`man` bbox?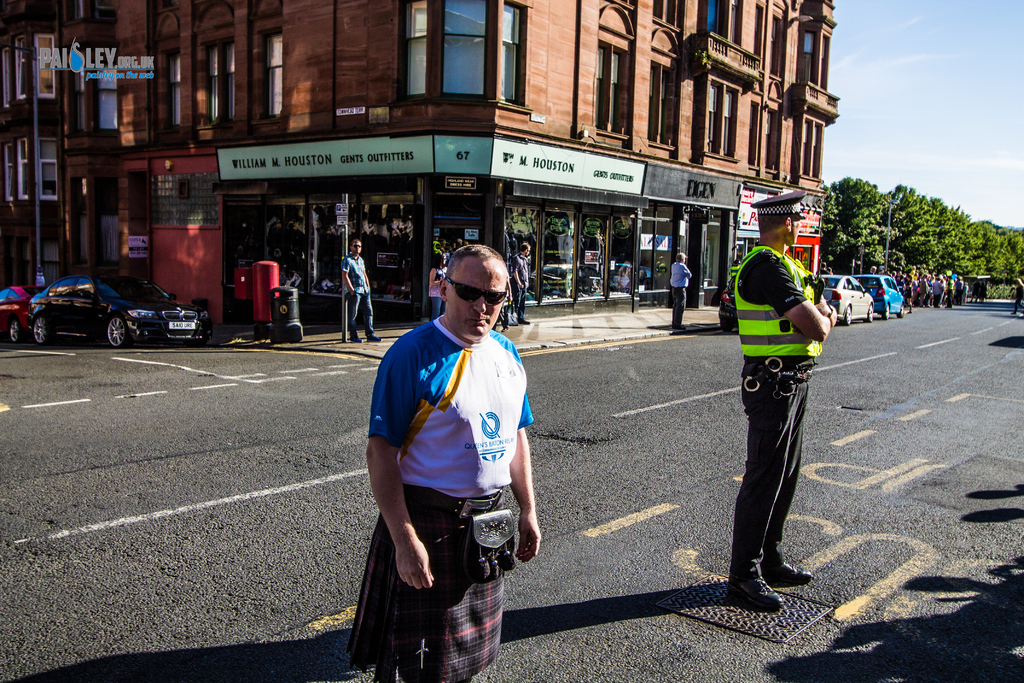
726/192/837/608
